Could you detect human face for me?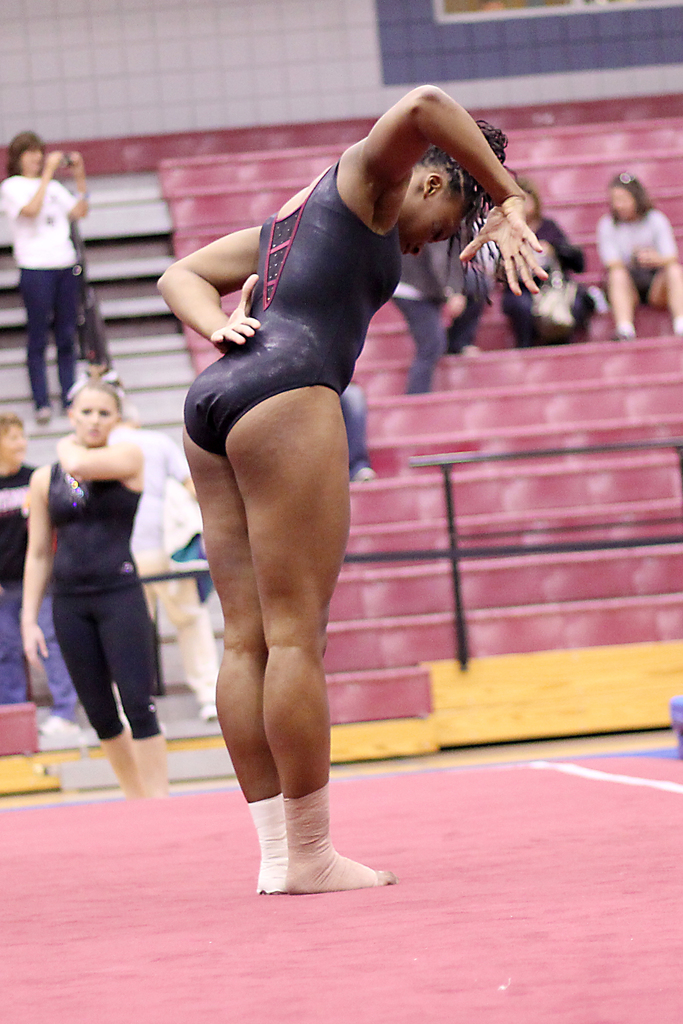
Detection result: 393, 197, 472, 252.
